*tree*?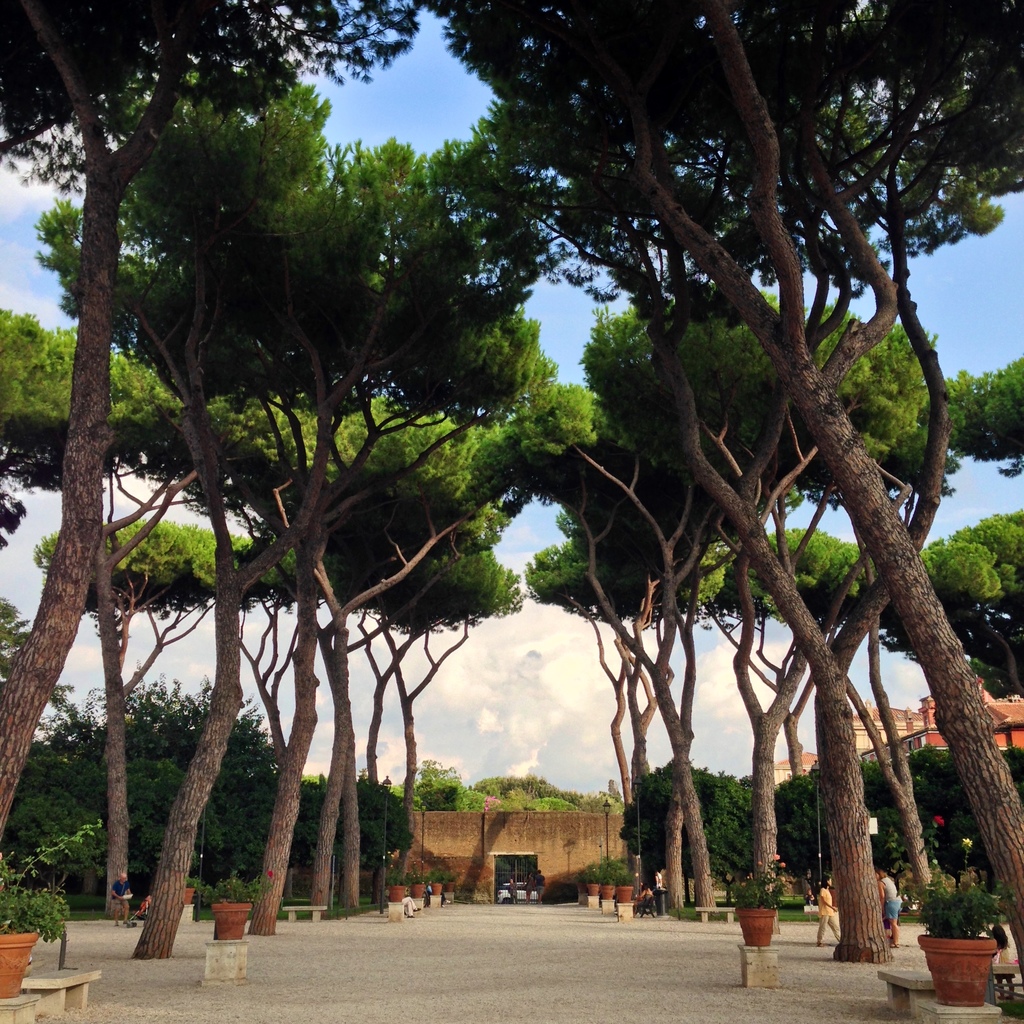
509:319:851:915
